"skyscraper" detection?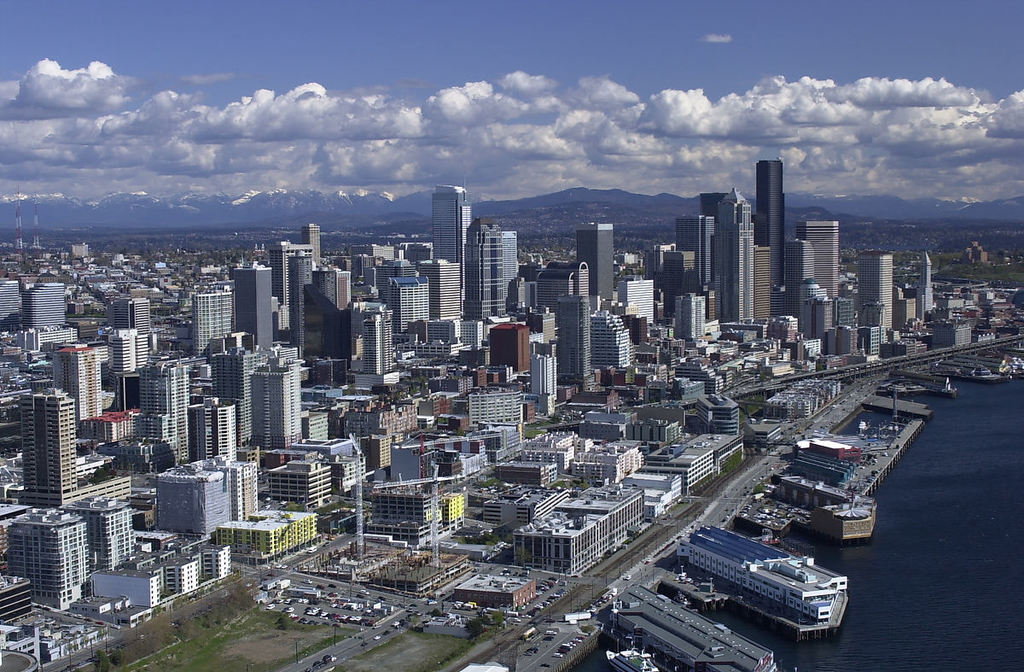
Rect(573, 220, 620, 300)
